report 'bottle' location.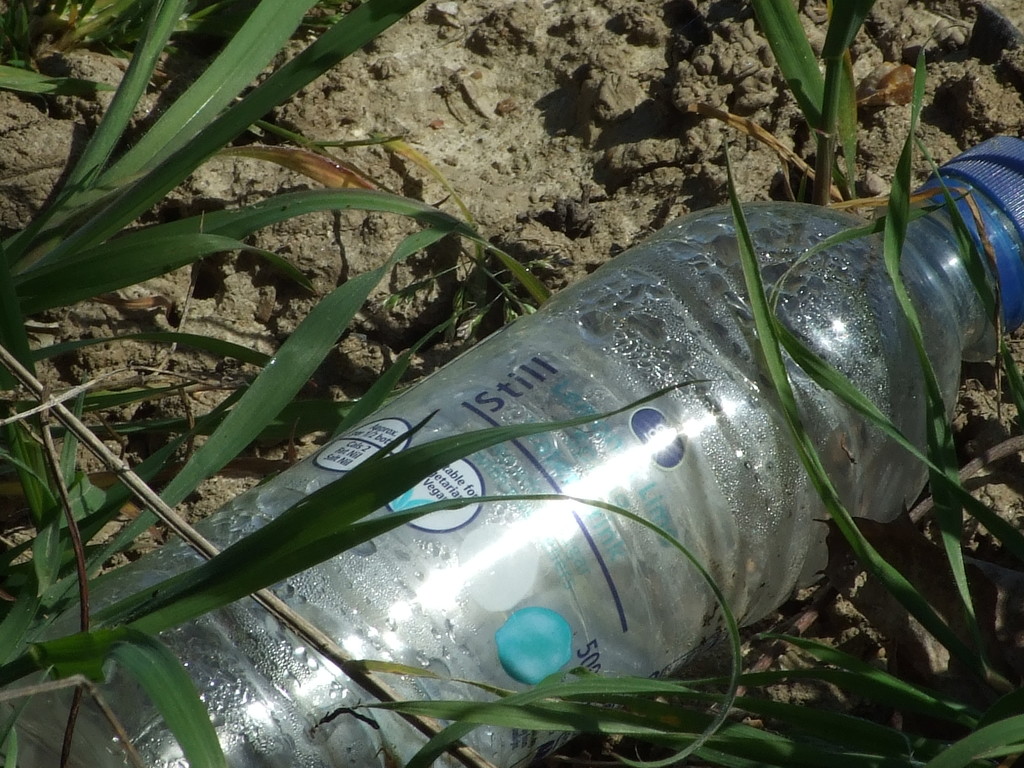
Report: (left=0, top=133, right=1023, bottom=767).
